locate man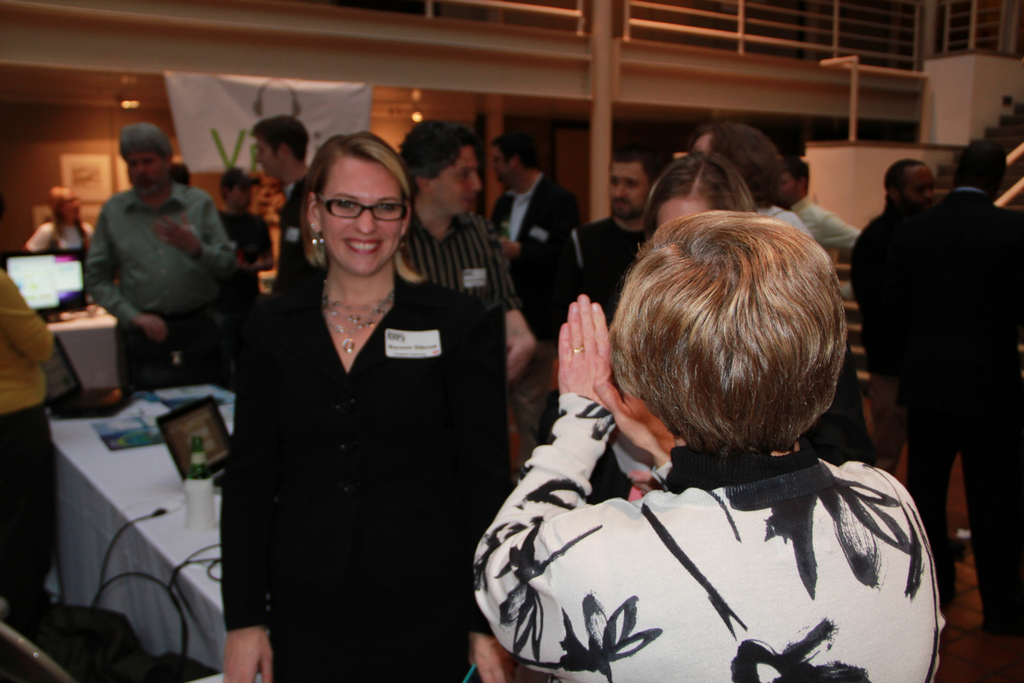
696,124,811,240
